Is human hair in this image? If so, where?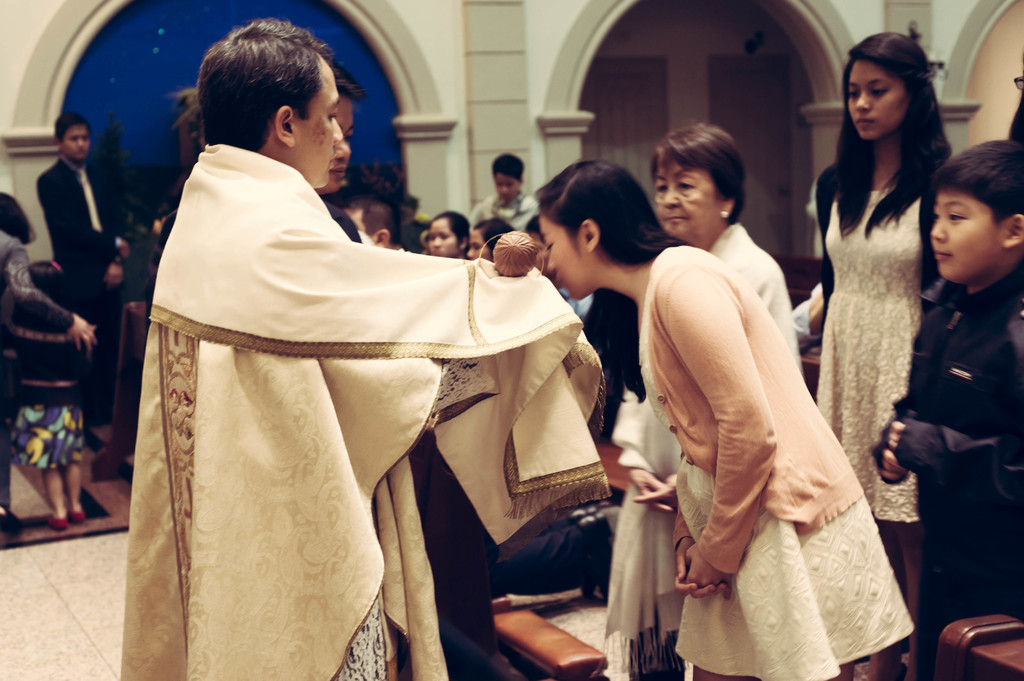
Yes, at detection(646, 121, 742, 223).
